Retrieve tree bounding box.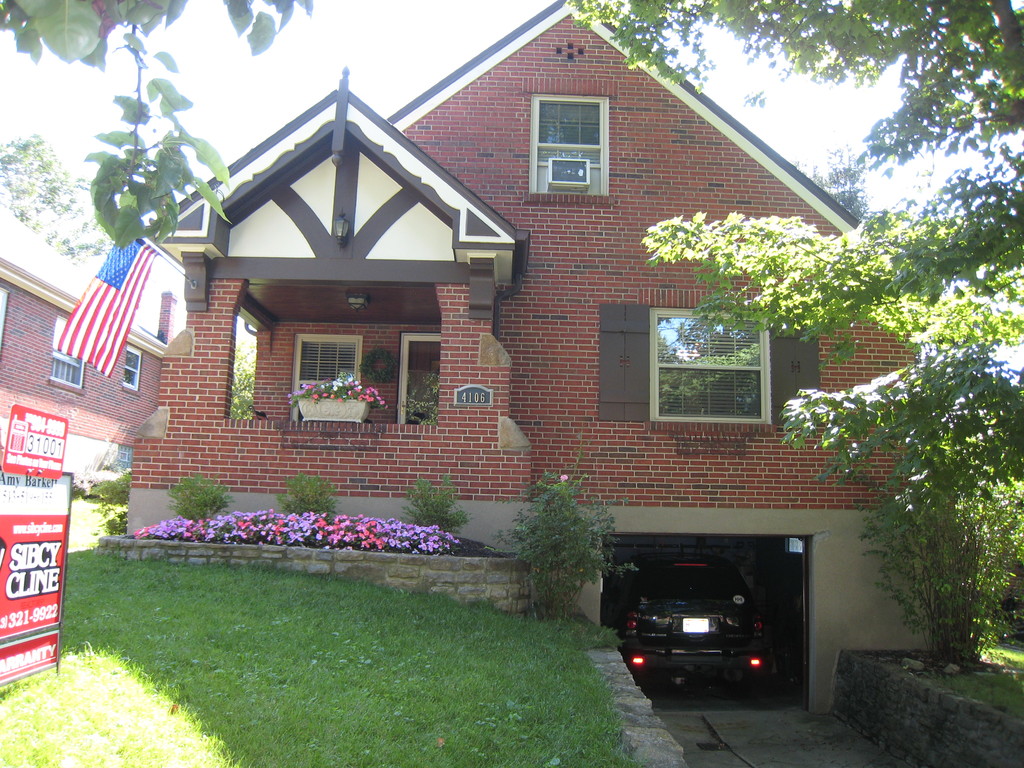
Bounding box: <region>0, 122, 115, 290</region>.
